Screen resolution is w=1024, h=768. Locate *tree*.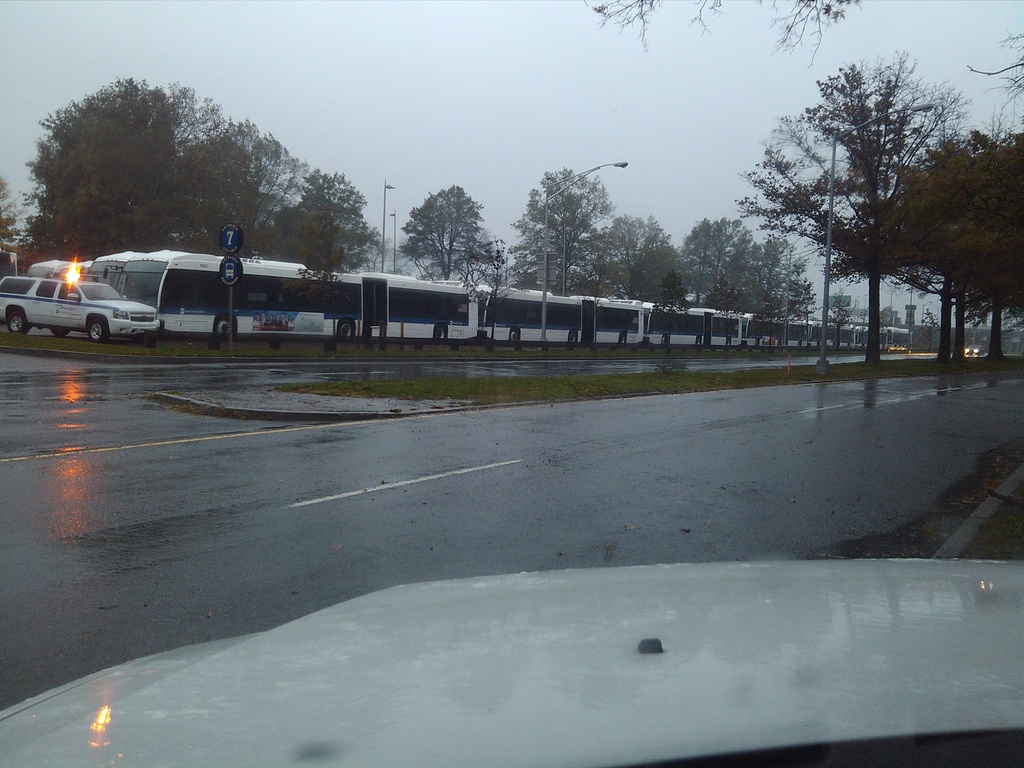
[x1=910, y1=125, x2=1023, y2=360].
